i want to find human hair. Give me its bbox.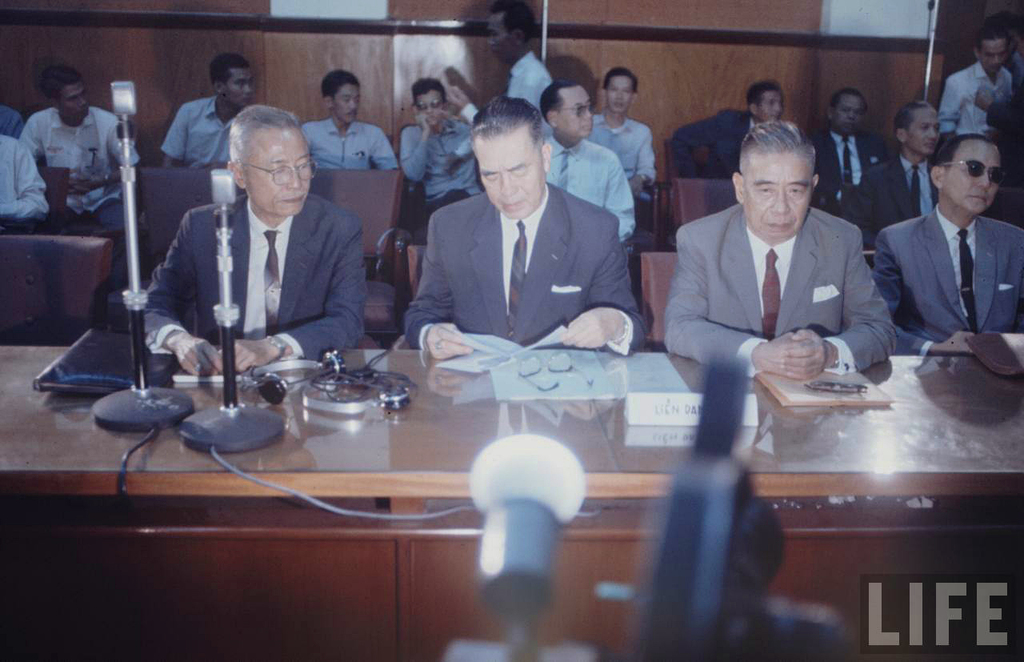
228:106:302:175.
